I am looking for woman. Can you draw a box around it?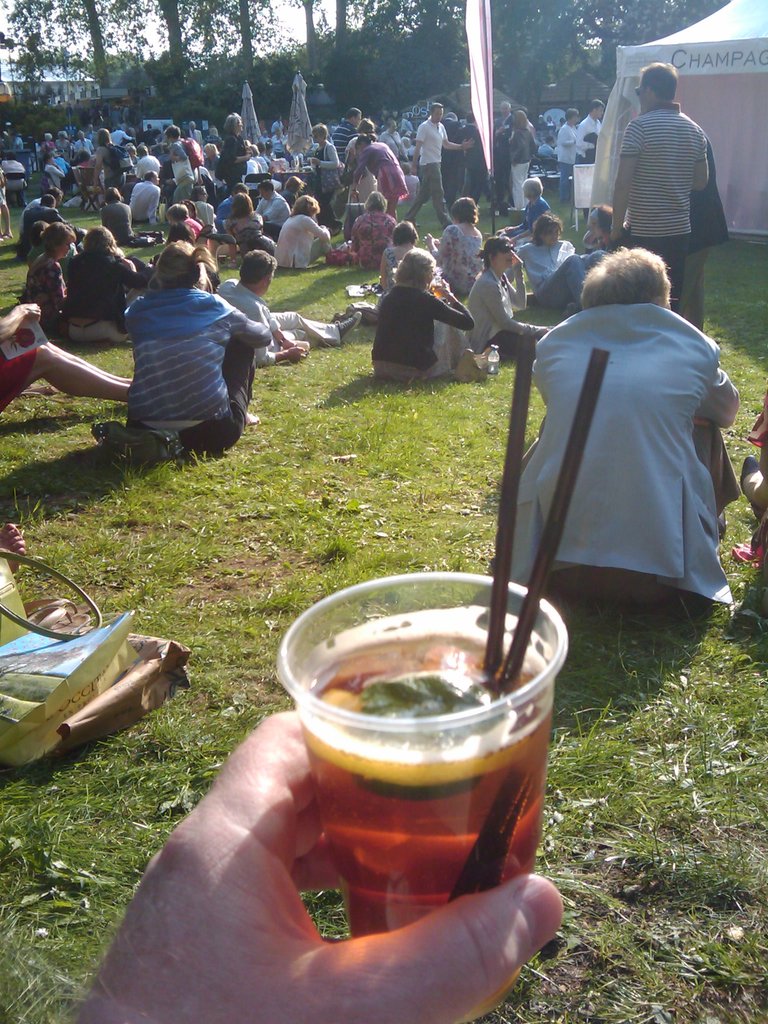
Sure, the bounding box is left=378, top=118, right=403, bottom=157.
